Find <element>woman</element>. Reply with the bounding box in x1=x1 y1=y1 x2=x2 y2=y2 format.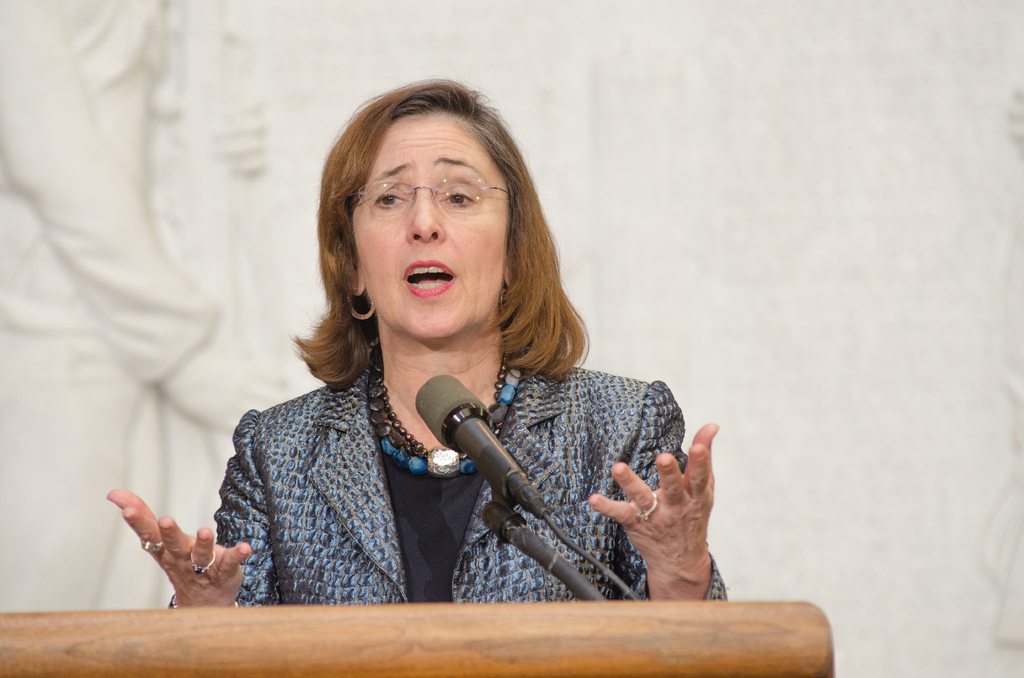
x1=103 y1=66 x2=740 y2=617.
